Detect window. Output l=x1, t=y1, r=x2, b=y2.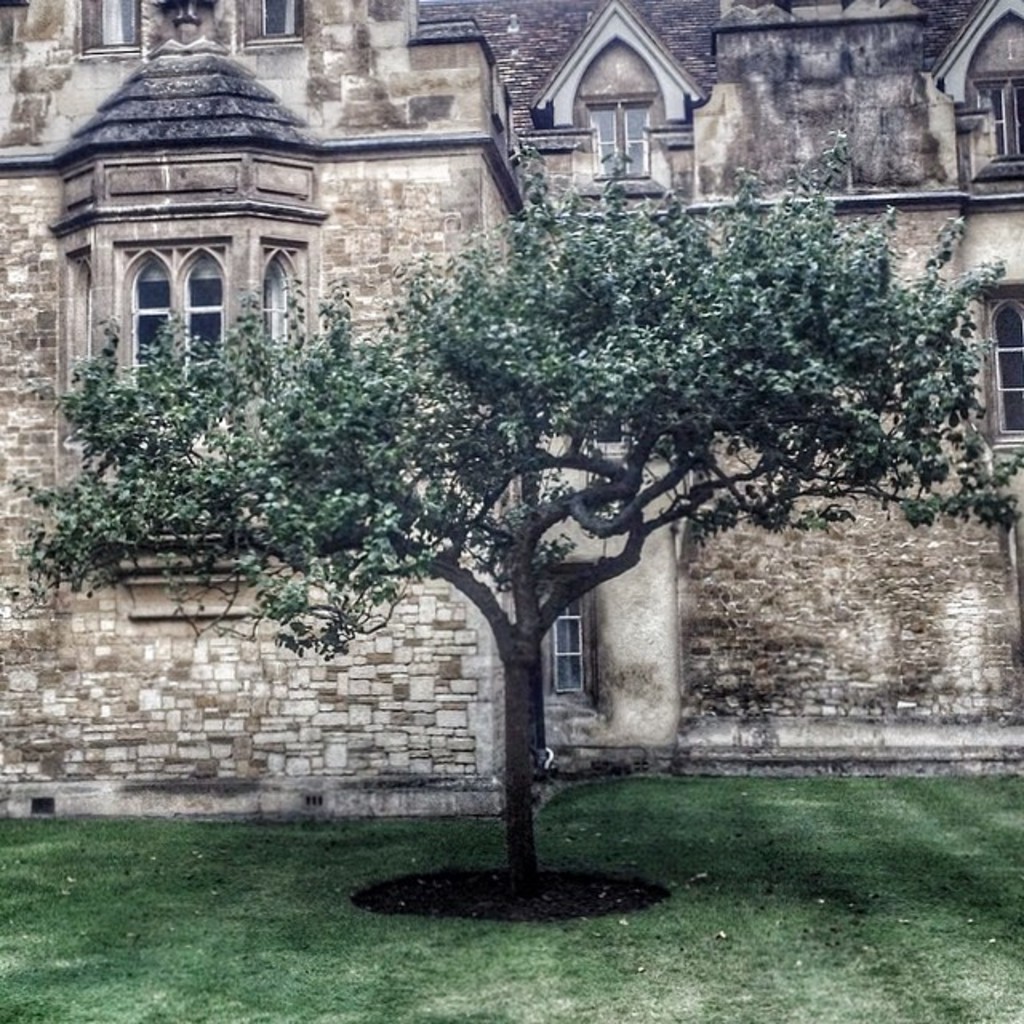
l=85, t=0, r=141, b=50.
